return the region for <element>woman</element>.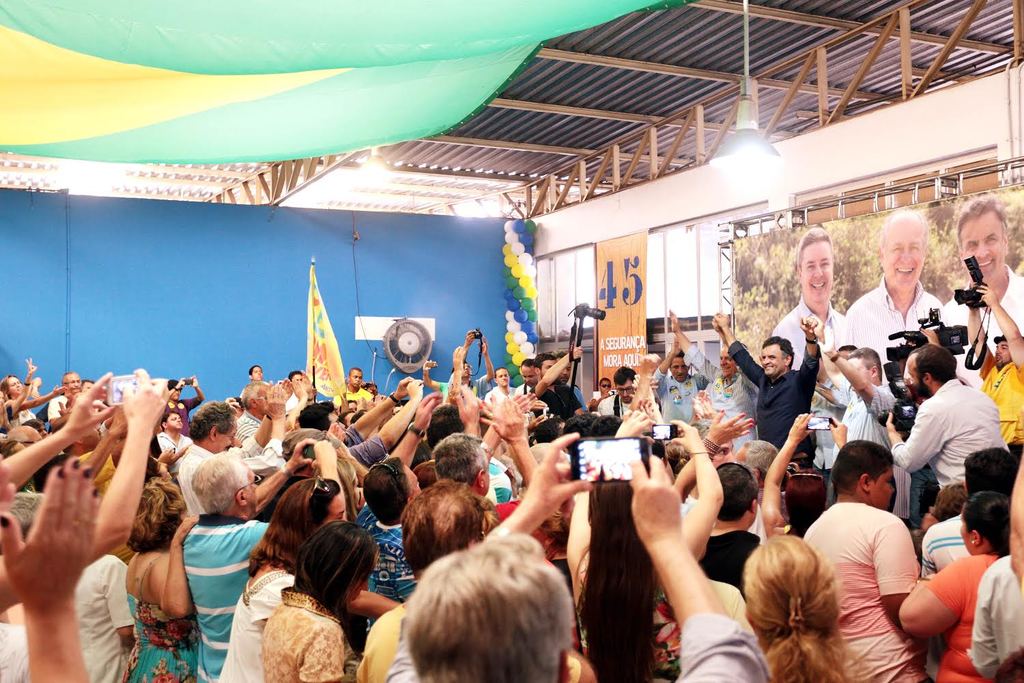
BBox(759, 411, 847, 536).
